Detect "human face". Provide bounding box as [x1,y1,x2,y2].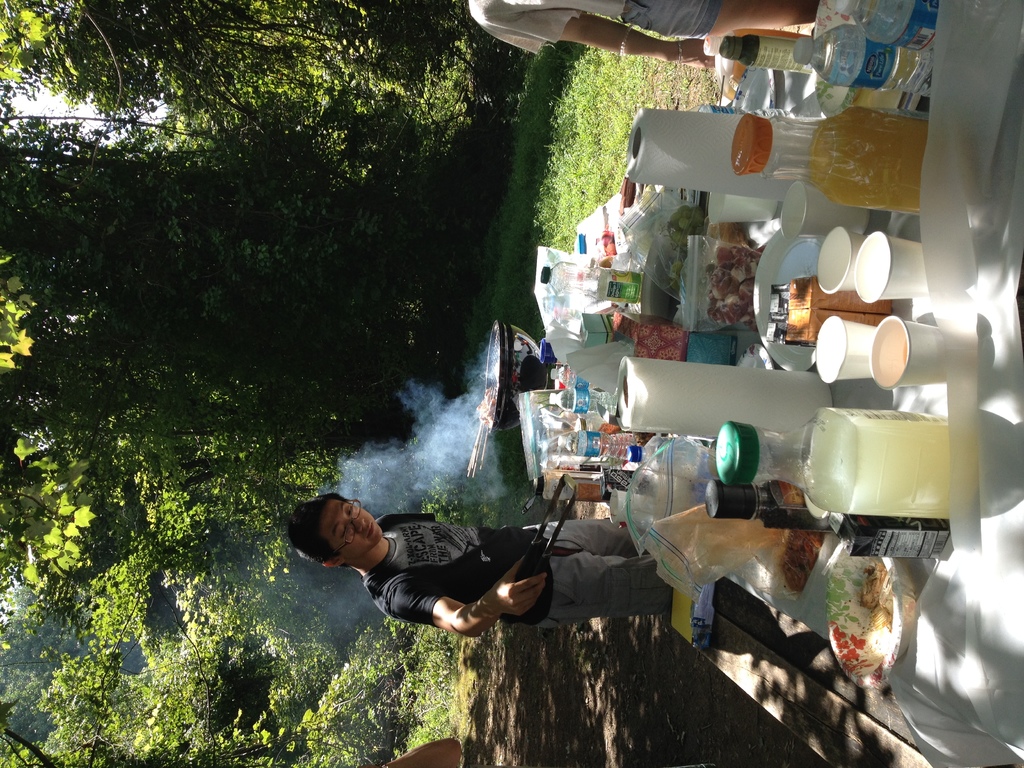
[323,496,382,562].
